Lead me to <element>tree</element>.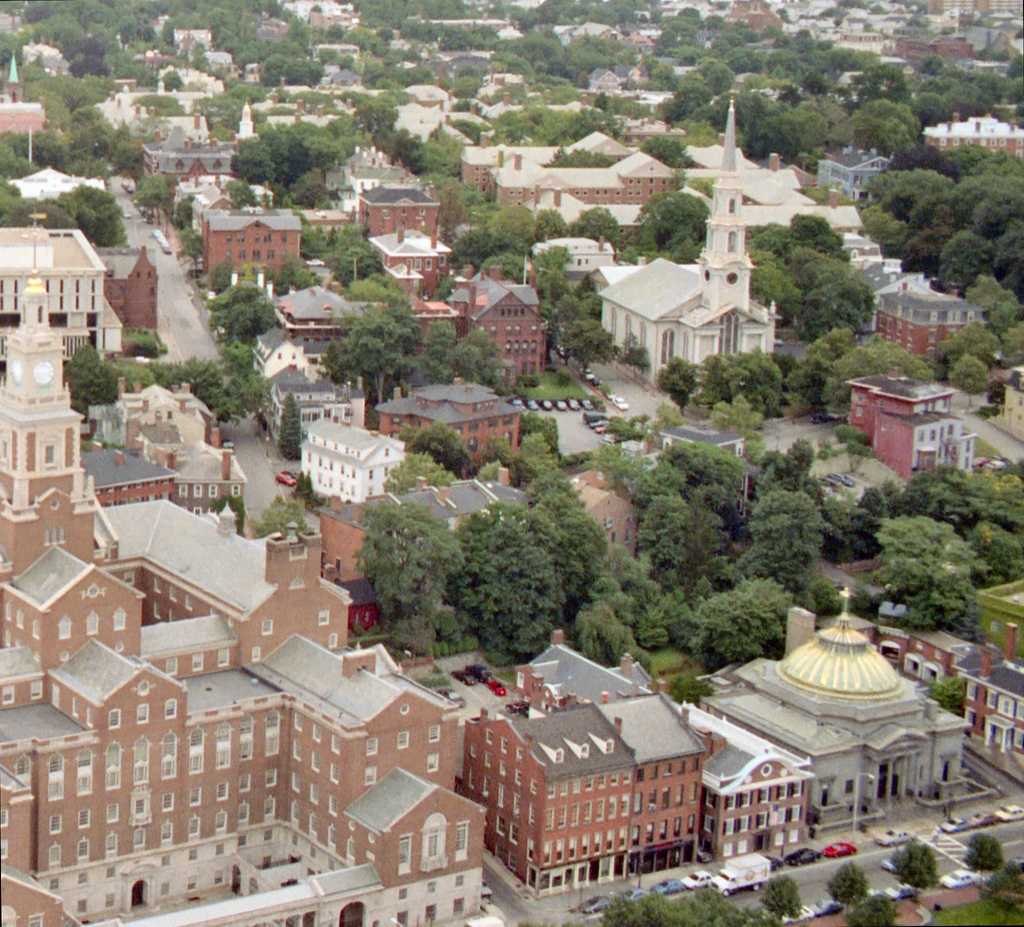
Lead to [128,170,172,227].
